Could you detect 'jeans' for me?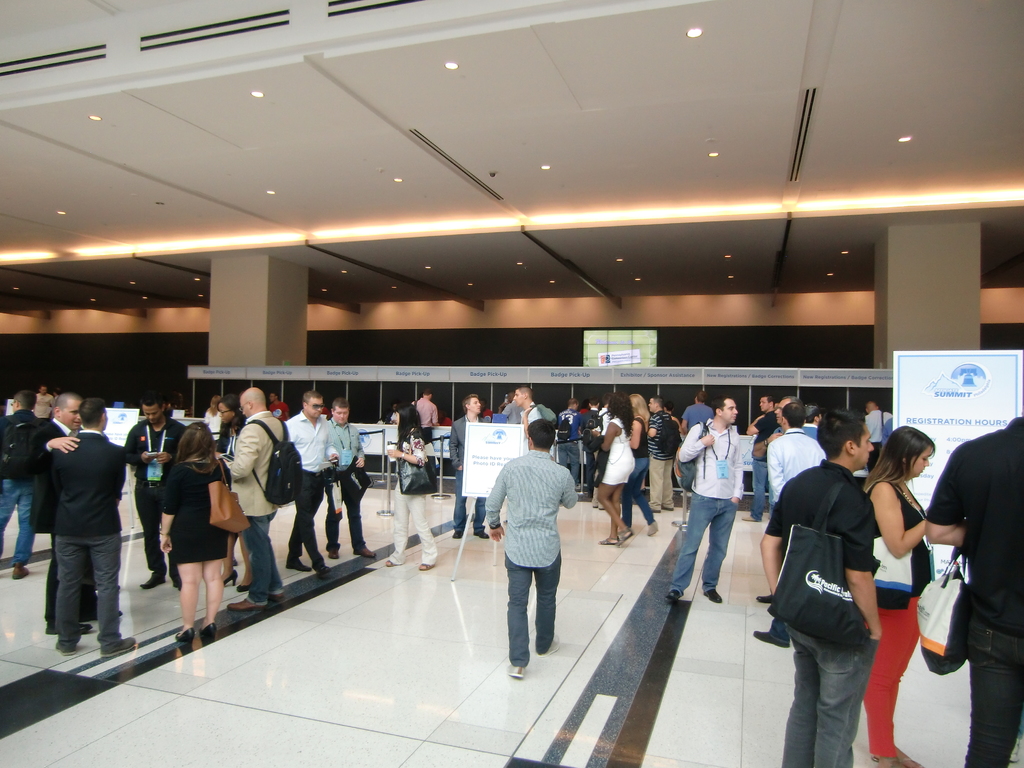
Detection result: (669, 491, 738, 595).
